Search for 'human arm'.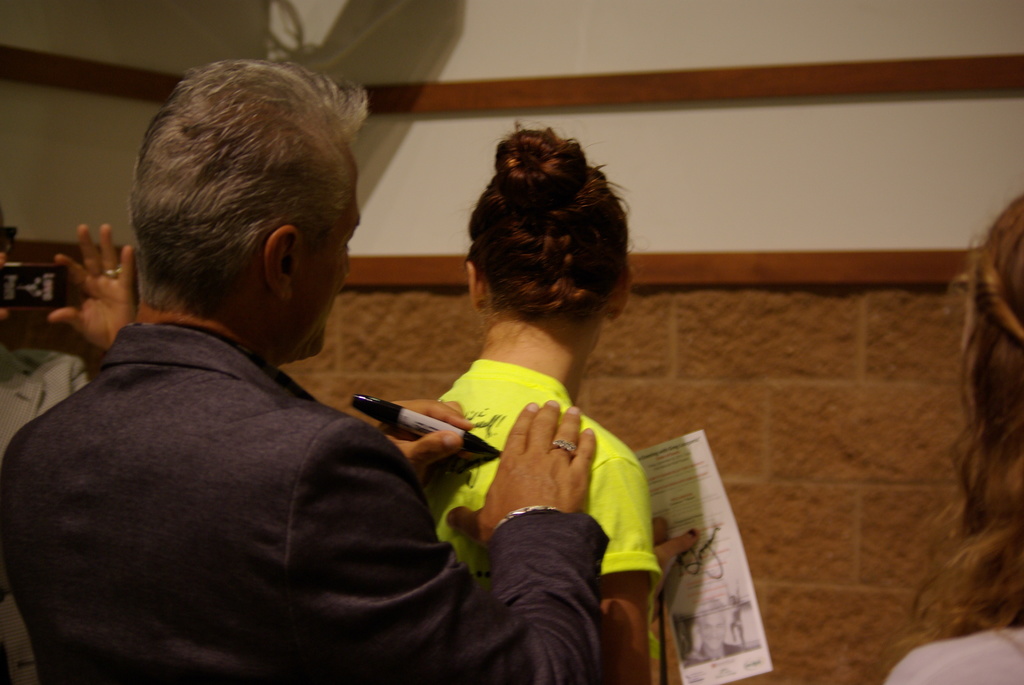
Found at locate(335, 390, 480, 473).
